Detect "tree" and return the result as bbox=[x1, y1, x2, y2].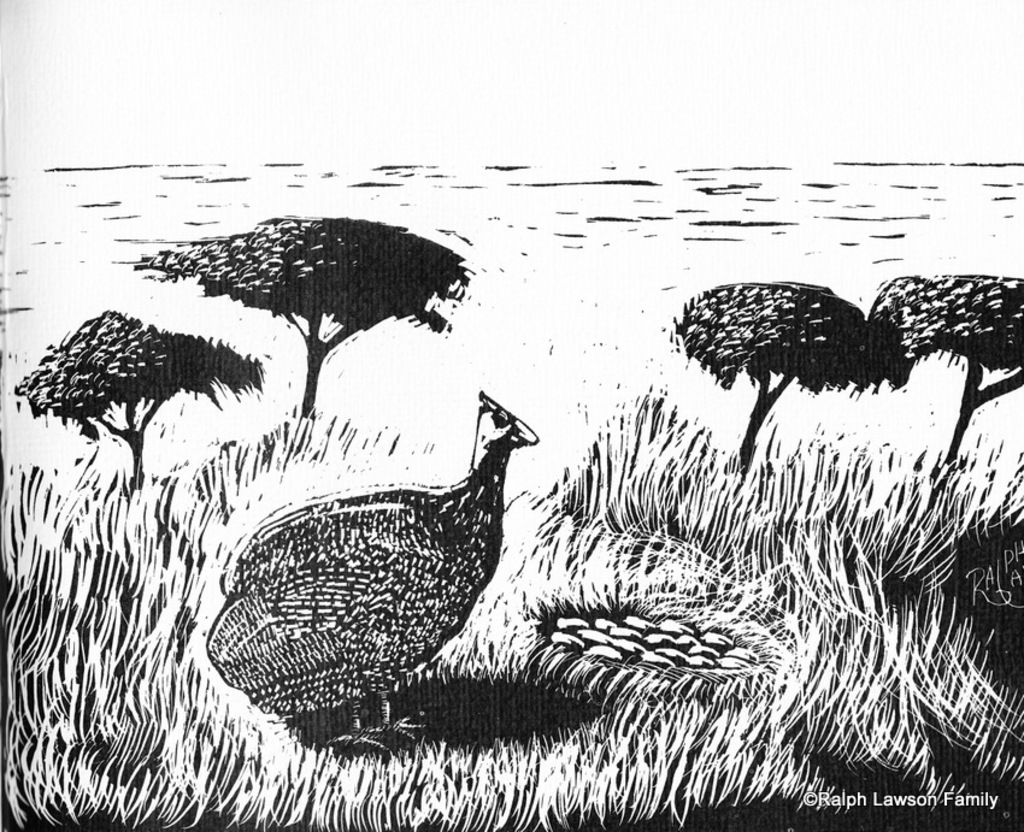
bbox=[12, 294, 247, 456].
